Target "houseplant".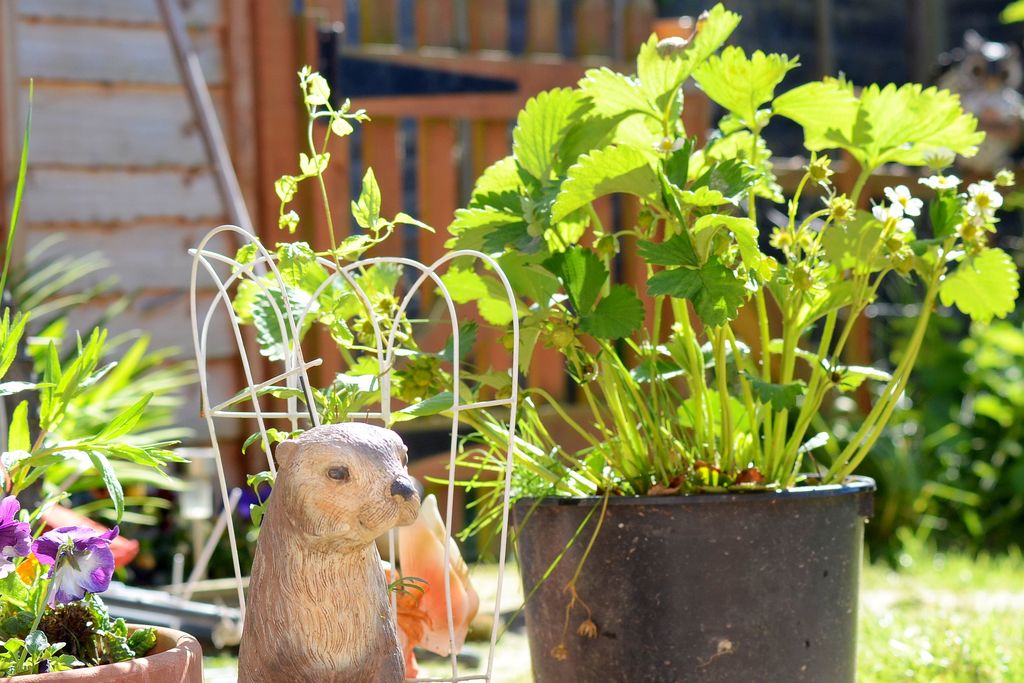
Target region: (0,77,209,682).
